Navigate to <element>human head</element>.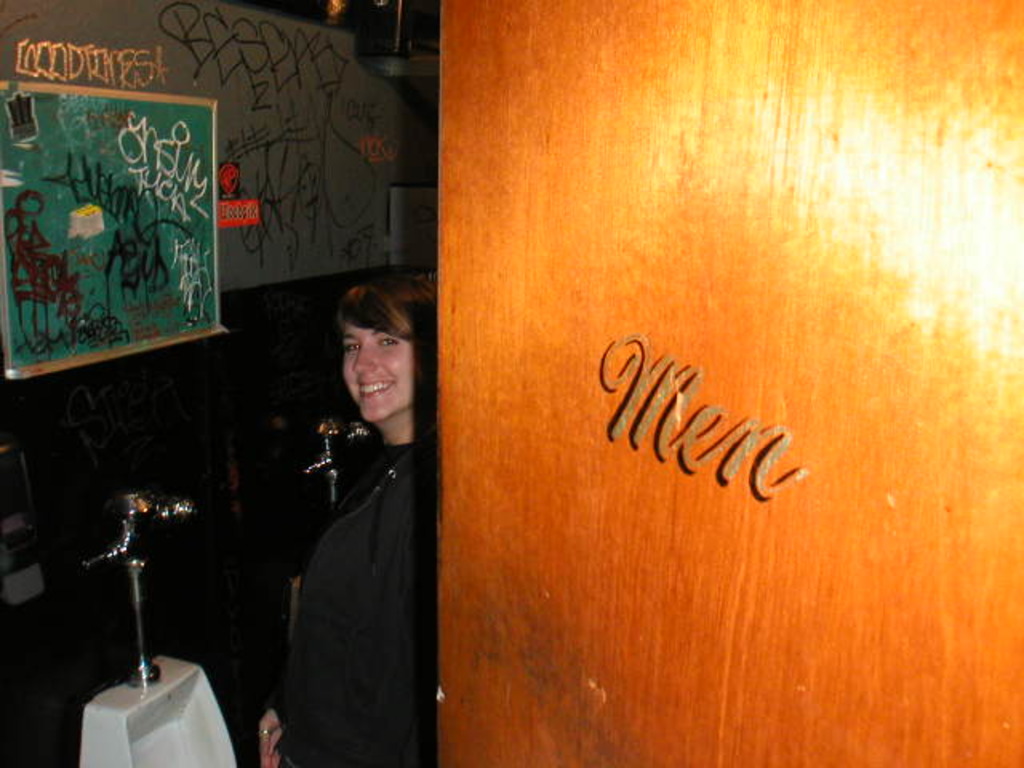
Navigation target: 342 275 456 430.
